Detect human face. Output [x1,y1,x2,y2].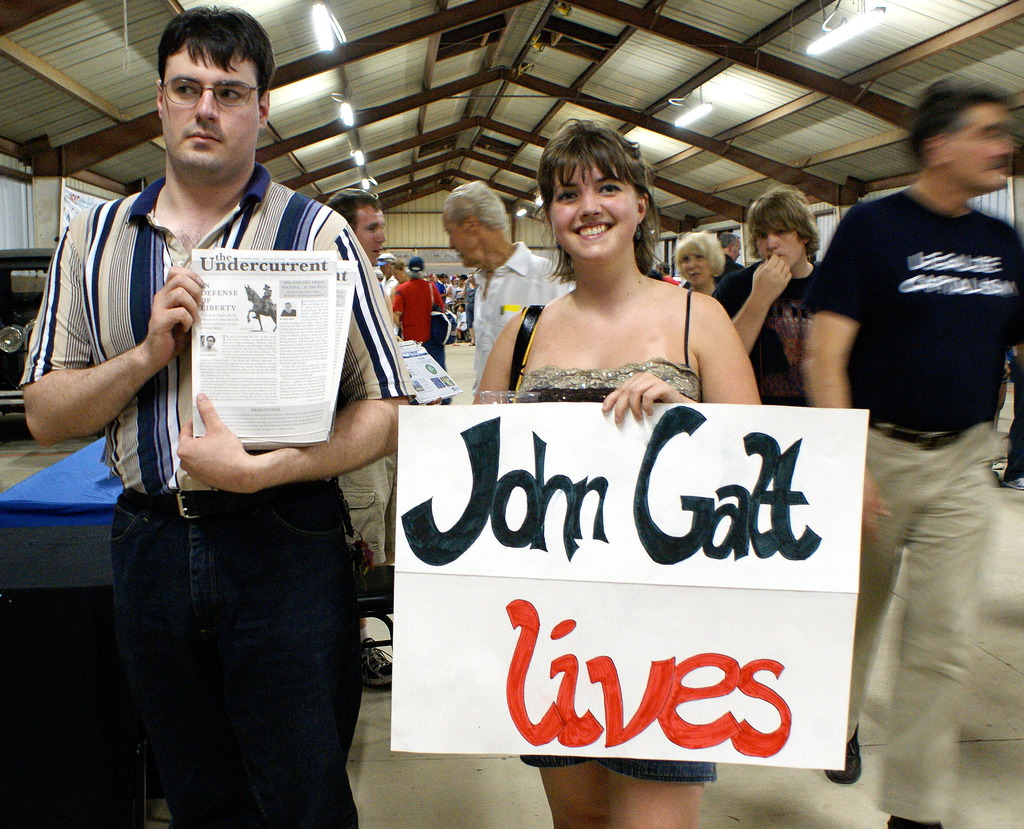
[163,43,258,177].
